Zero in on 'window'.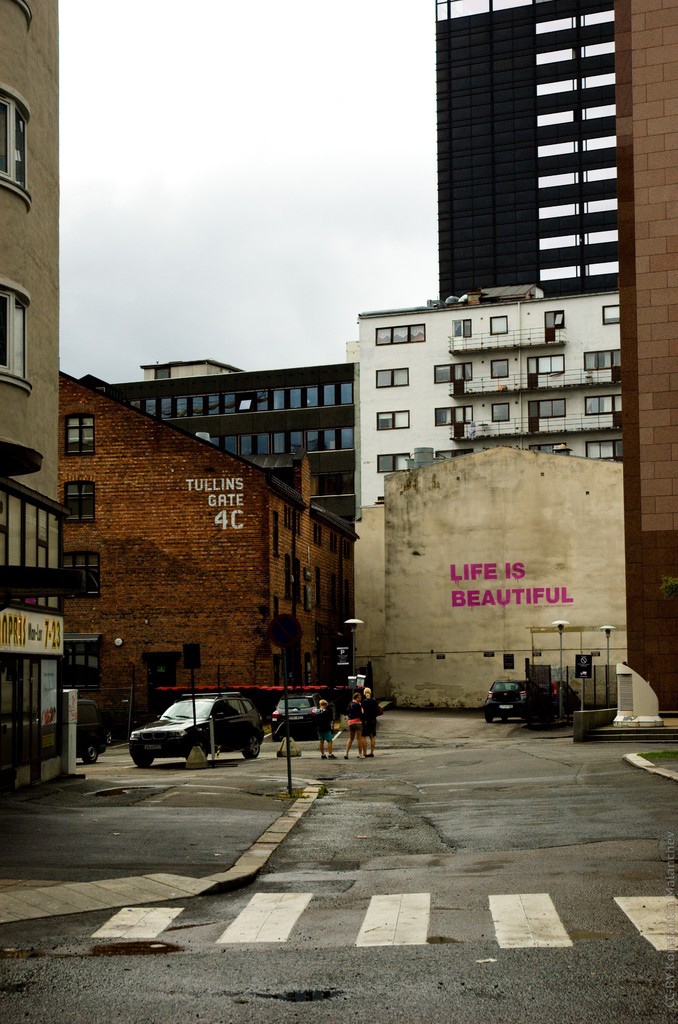
Zeroed in: (left=62, top=632, right=101, bottom=686).
